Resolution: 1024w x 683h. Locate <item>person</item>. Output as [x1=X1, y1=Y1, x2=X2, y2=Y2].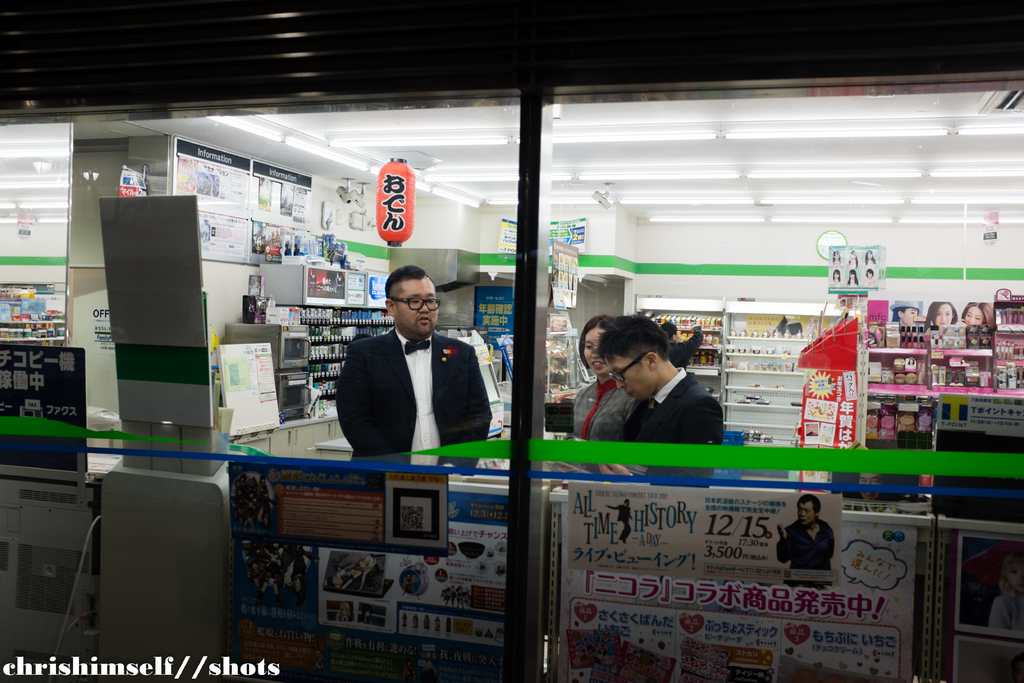
[x1=832, y1=265, x2=843, y2=289].
